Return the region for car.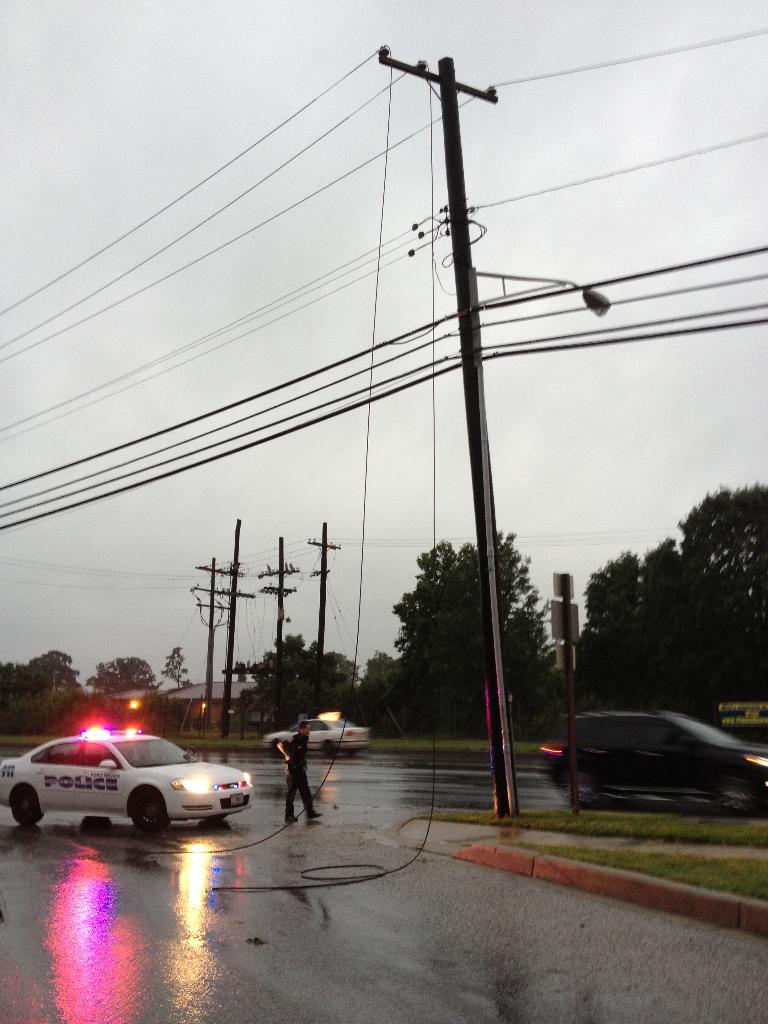
{"x1": 544, "y1": 709, "x2": 767, "y2": 817}.
